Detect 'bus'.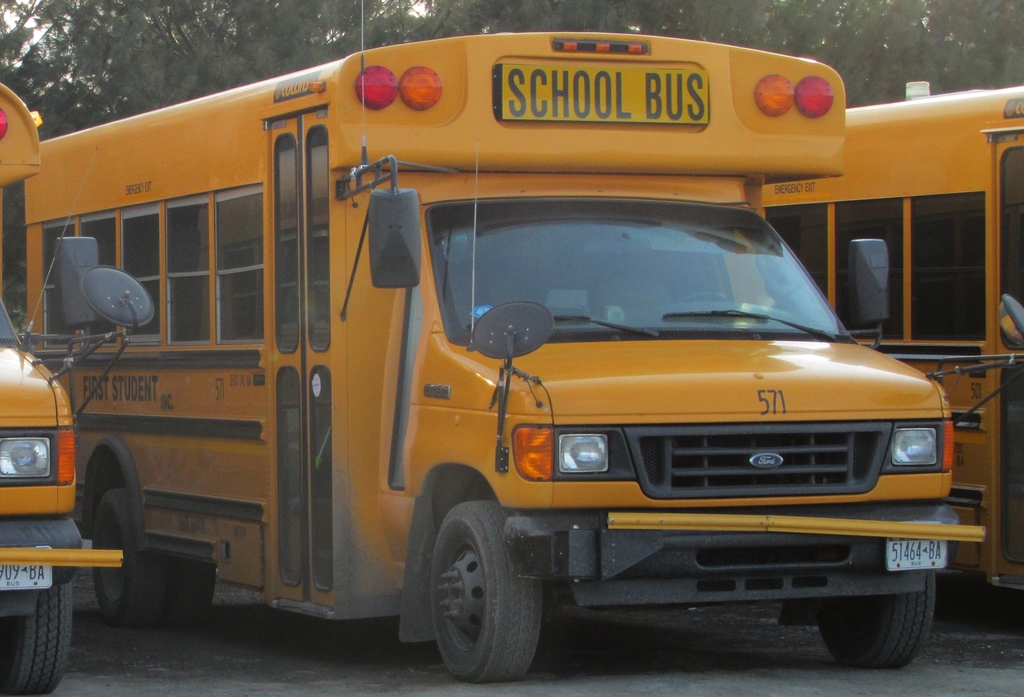
Detected at left=20, top=29, right=1023, bottom=685.
